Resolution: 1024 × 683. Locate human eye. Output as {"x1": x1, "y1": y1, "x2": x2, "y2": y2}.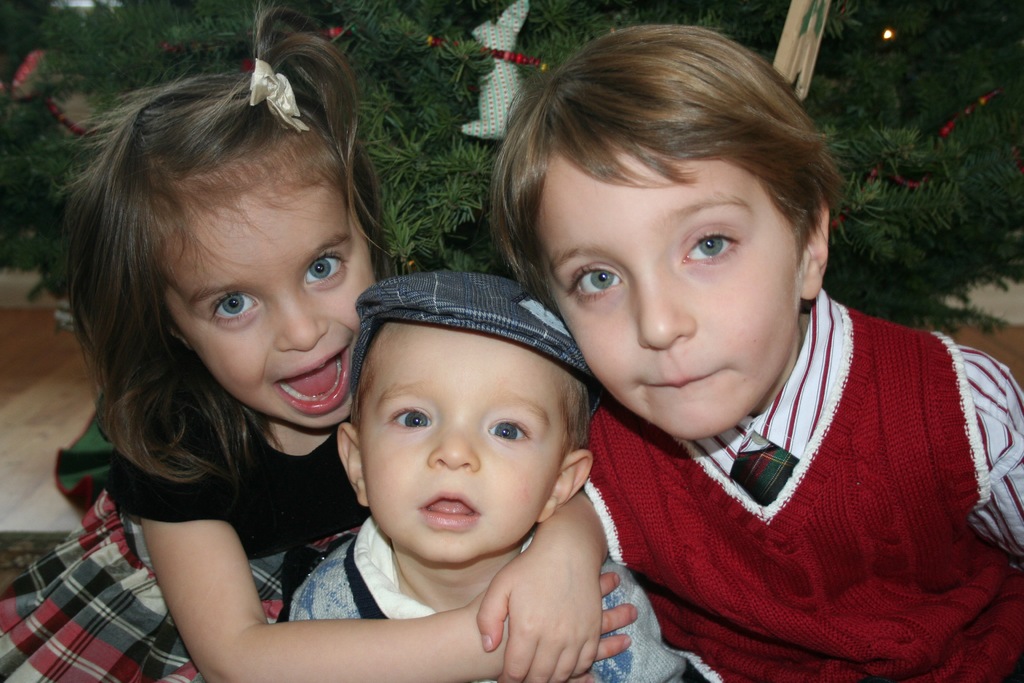
{"x1": 484, "y1": 415, "x2": 535, "y2": 442}.
